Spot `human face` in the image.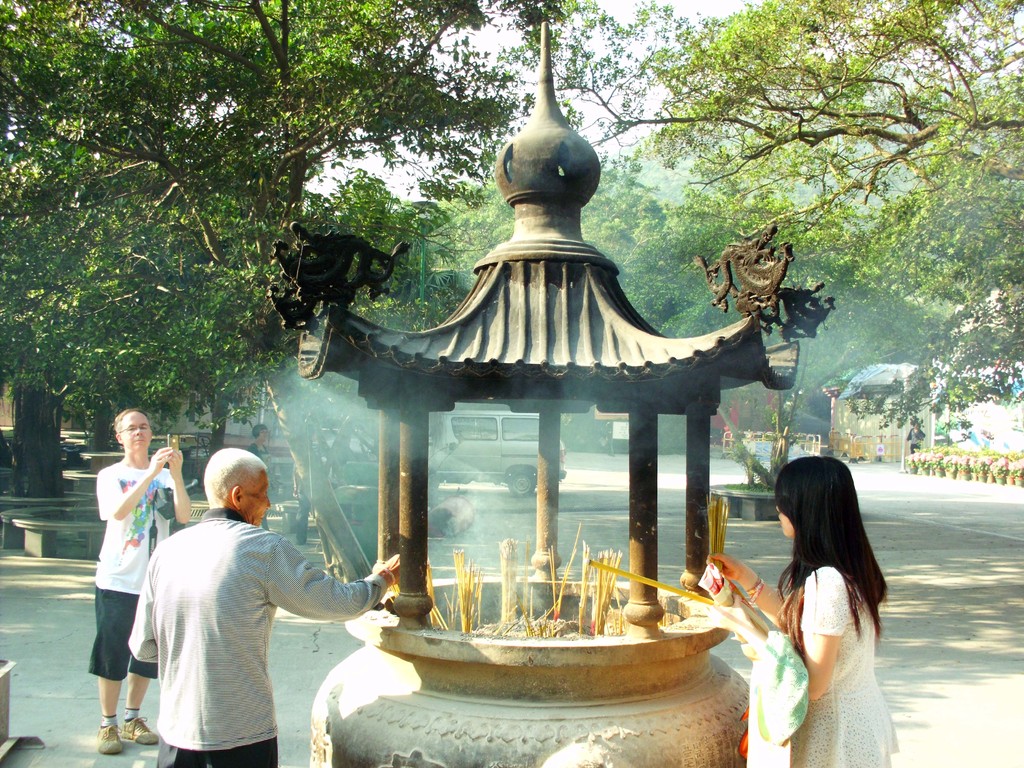
`human face` found at <box>118,410,153,455</box>.
